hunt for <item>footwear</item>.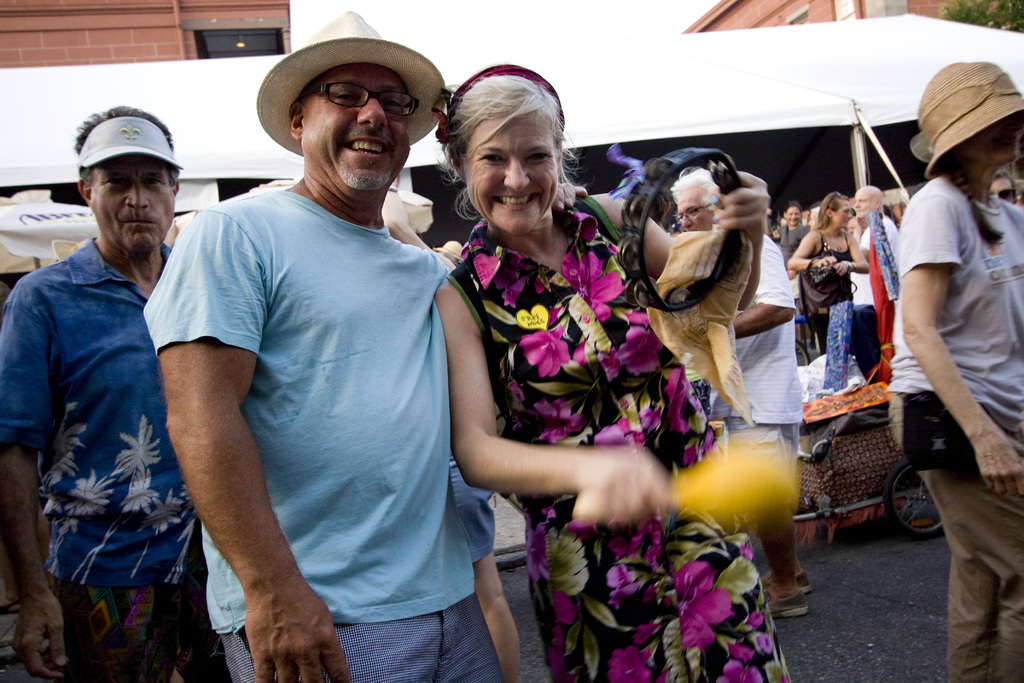
Hunted down at region(757, 567, 808, 620).
